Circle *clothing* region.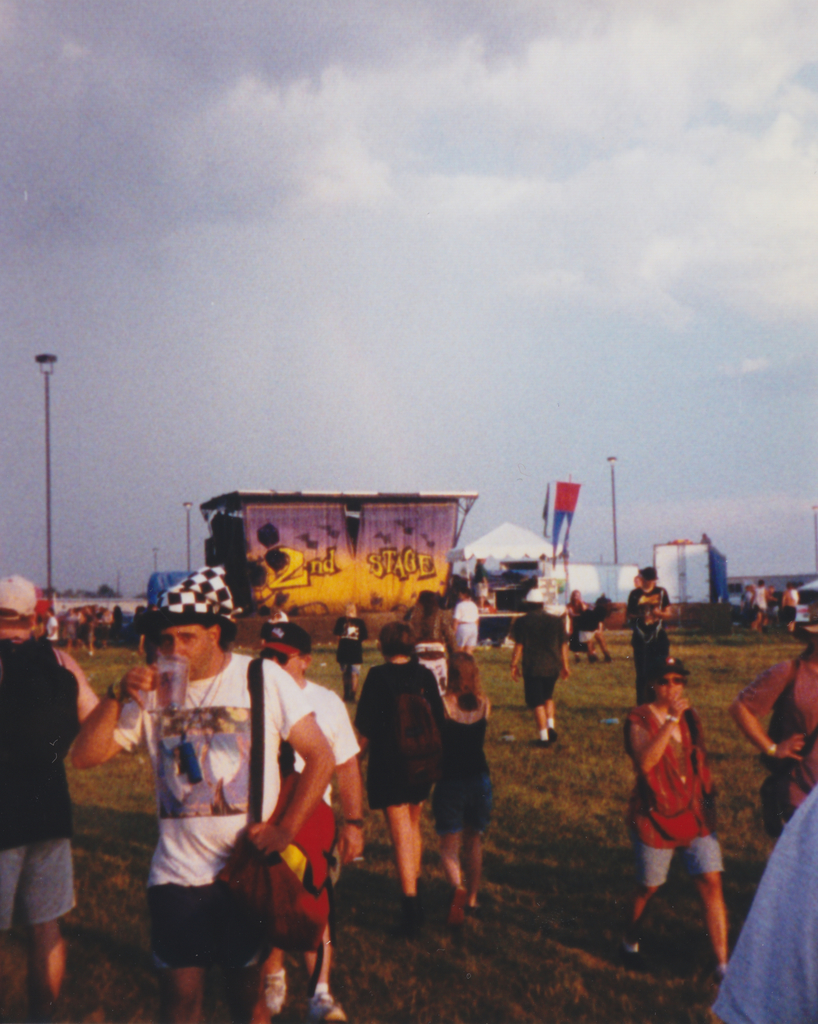
Region: box(280, 669, 359, 925).
